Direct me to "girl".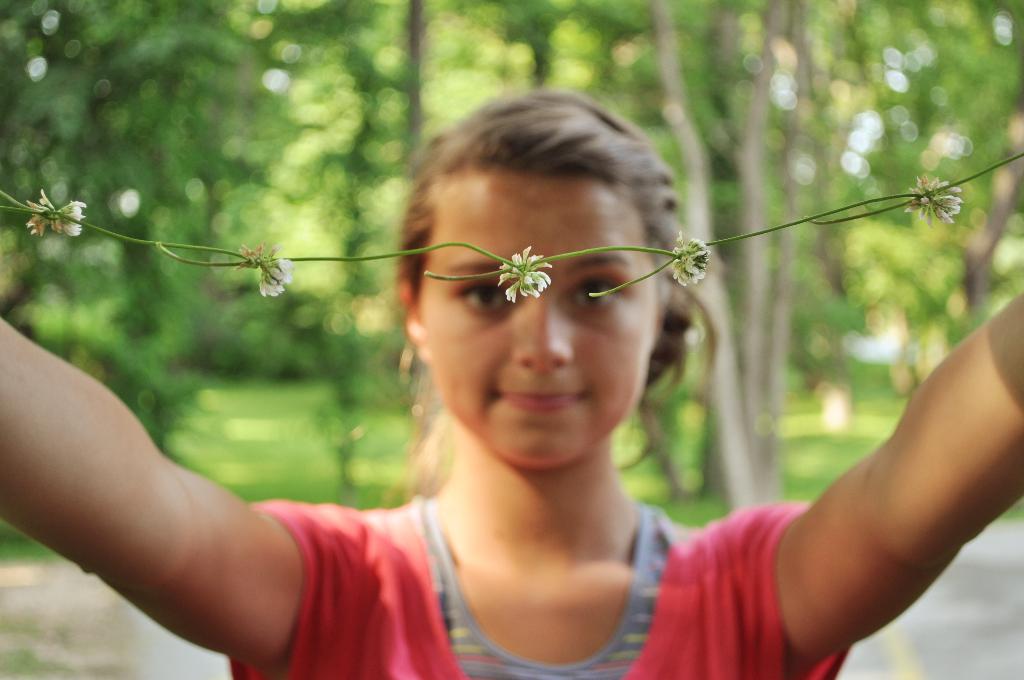
Direction: [x1=0, y1=86, x2=1023, y2=679].
